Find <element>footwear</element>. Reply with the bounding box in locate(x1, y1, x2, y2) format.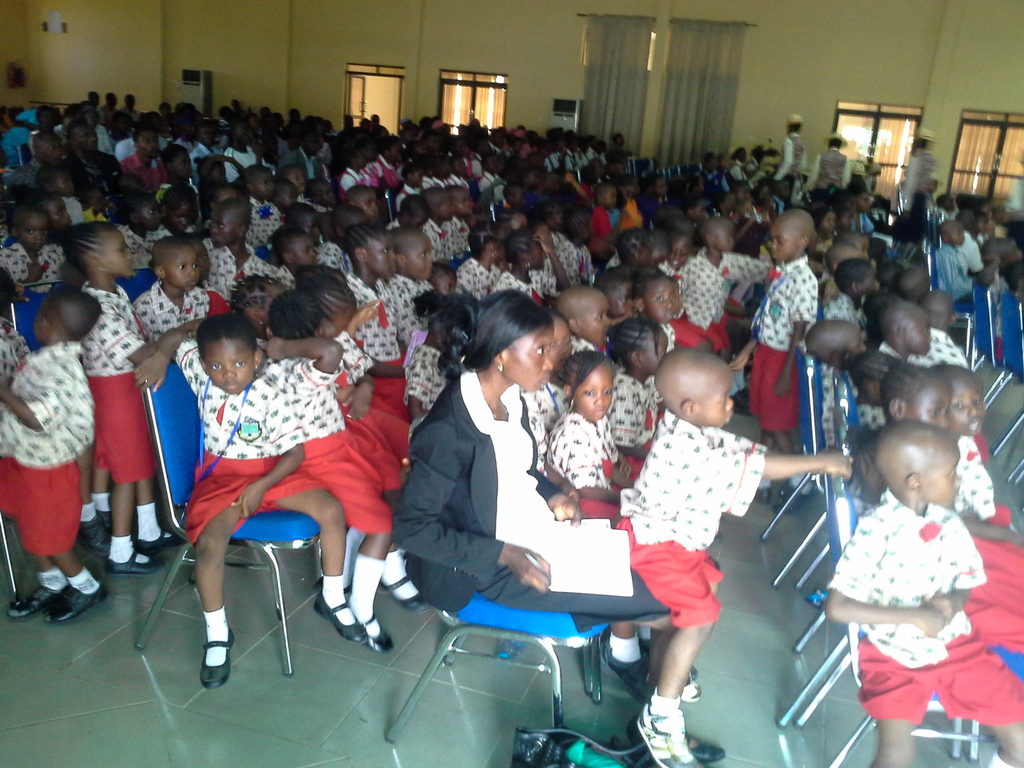
locate(196, 626, 236, 687).
